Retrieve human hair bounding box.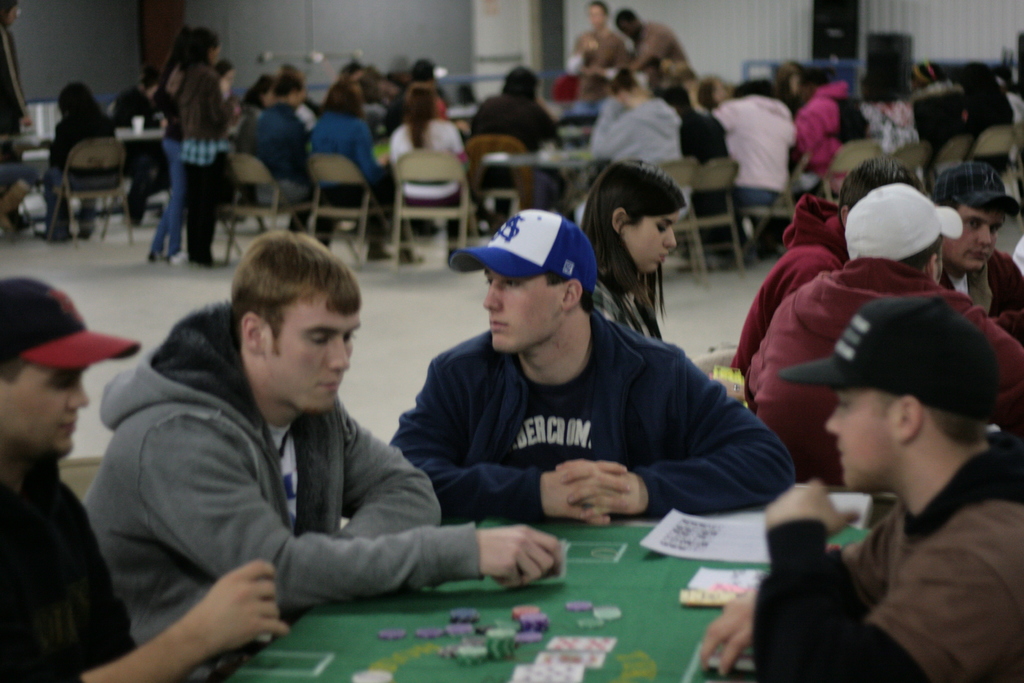
Bounding box: x1=777, y1=59, x2=799, y2=95.
